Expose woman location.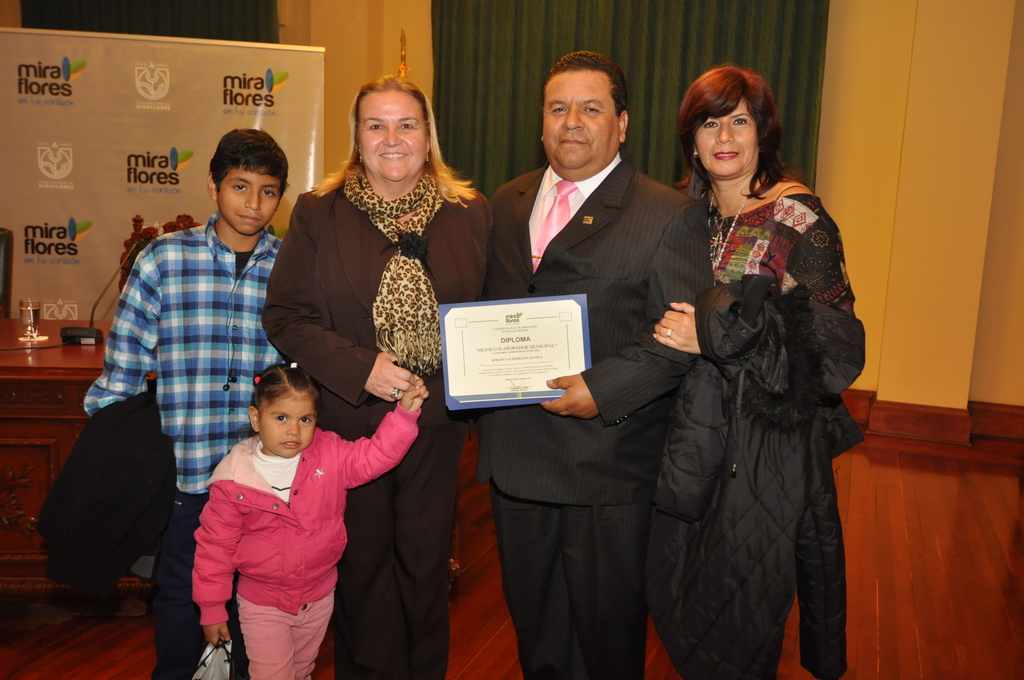
Exposed at 259, 74, 493, 679.
